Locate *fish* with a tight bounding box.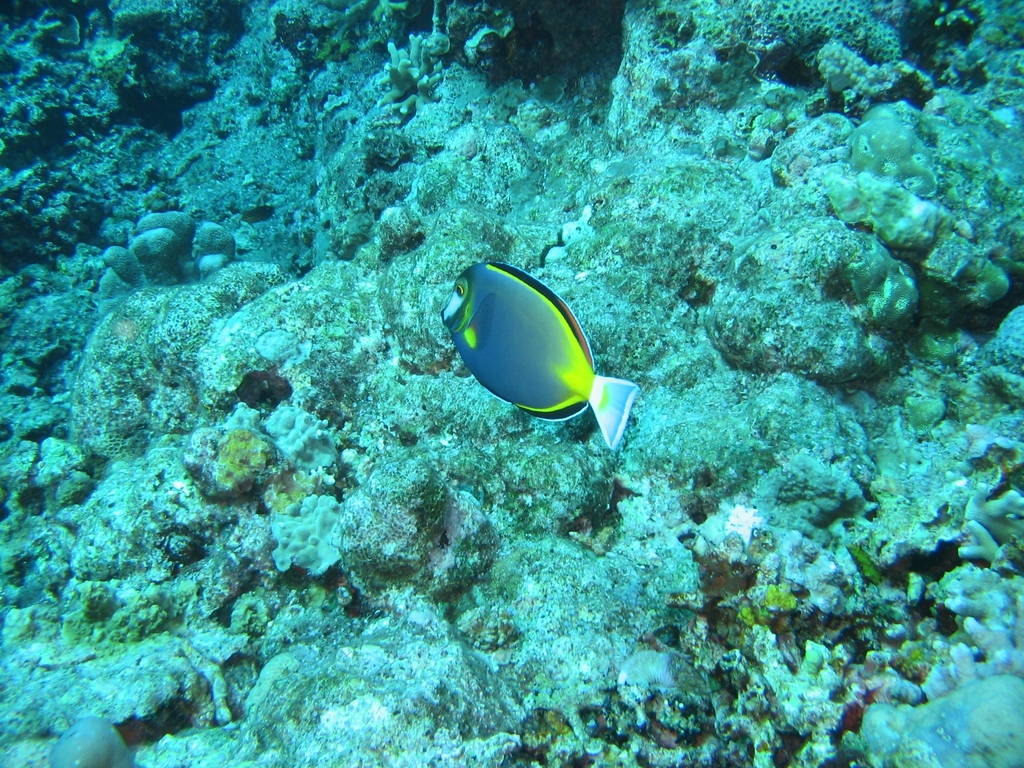
(left=433, top=245, right=650, bottom=451).
